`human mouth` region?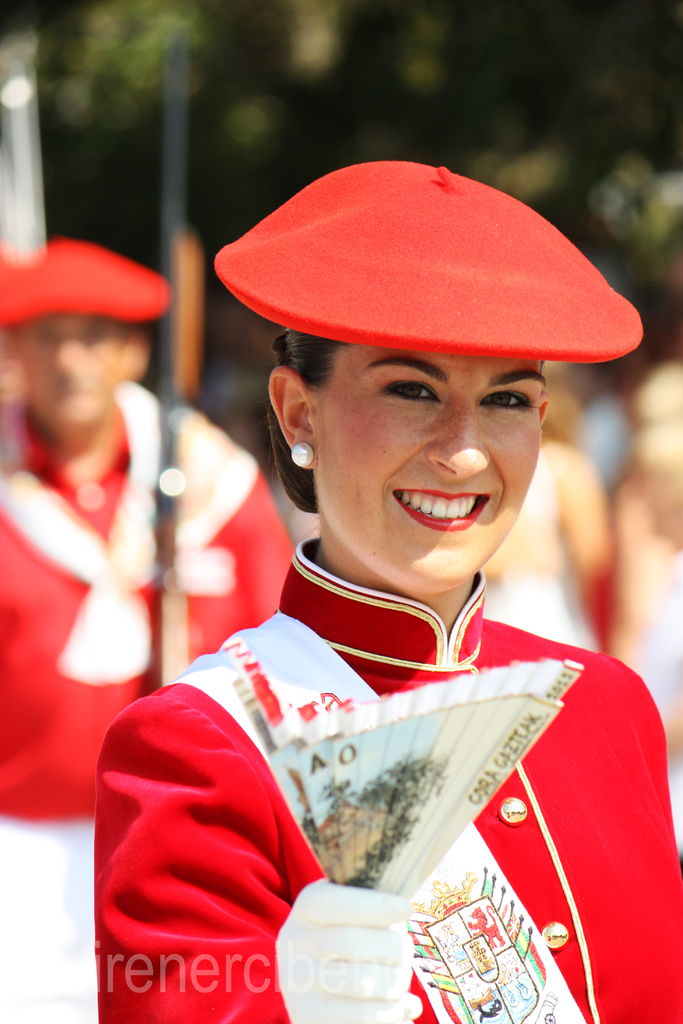
bbox=[390, 488, 489, 529]
